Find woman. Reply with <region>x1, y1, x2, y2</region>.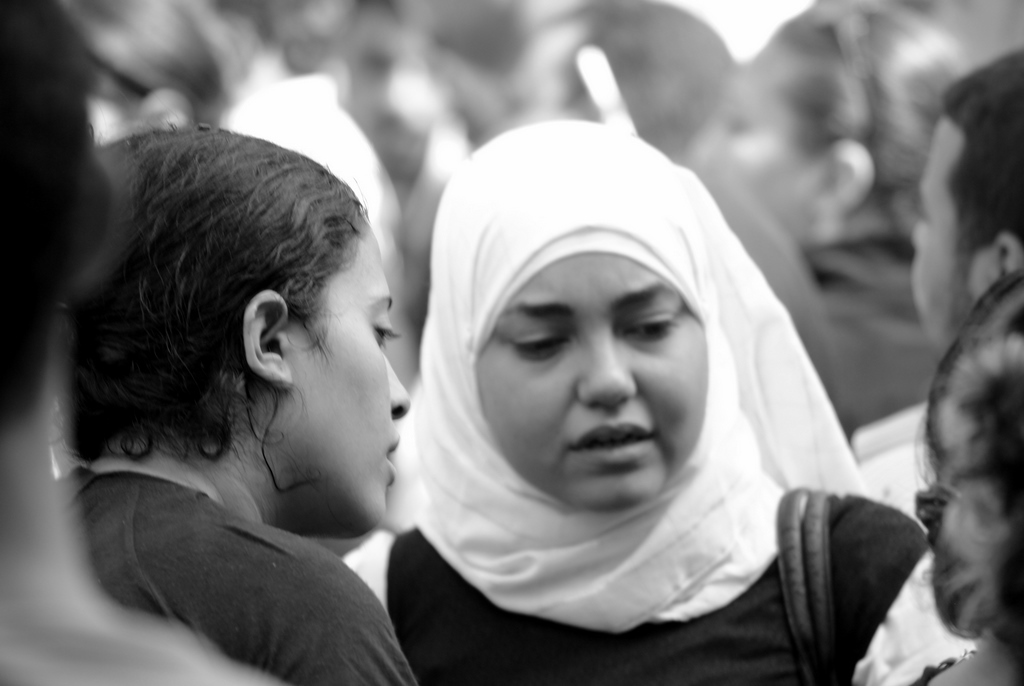
<region>396, 120, 972, 683</region>.
